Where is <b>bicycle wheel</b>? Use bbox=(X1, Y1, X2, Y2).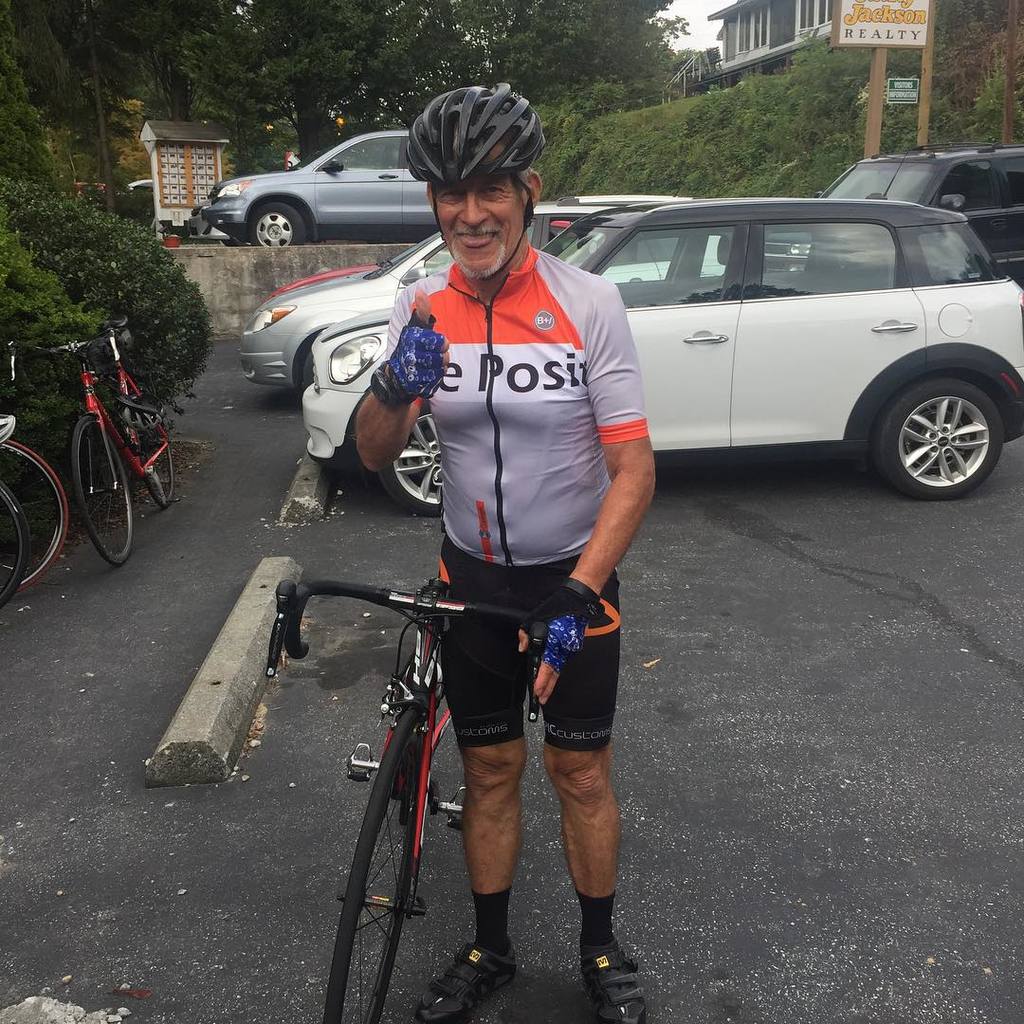
bbox=(40, 417, 132, 564).
